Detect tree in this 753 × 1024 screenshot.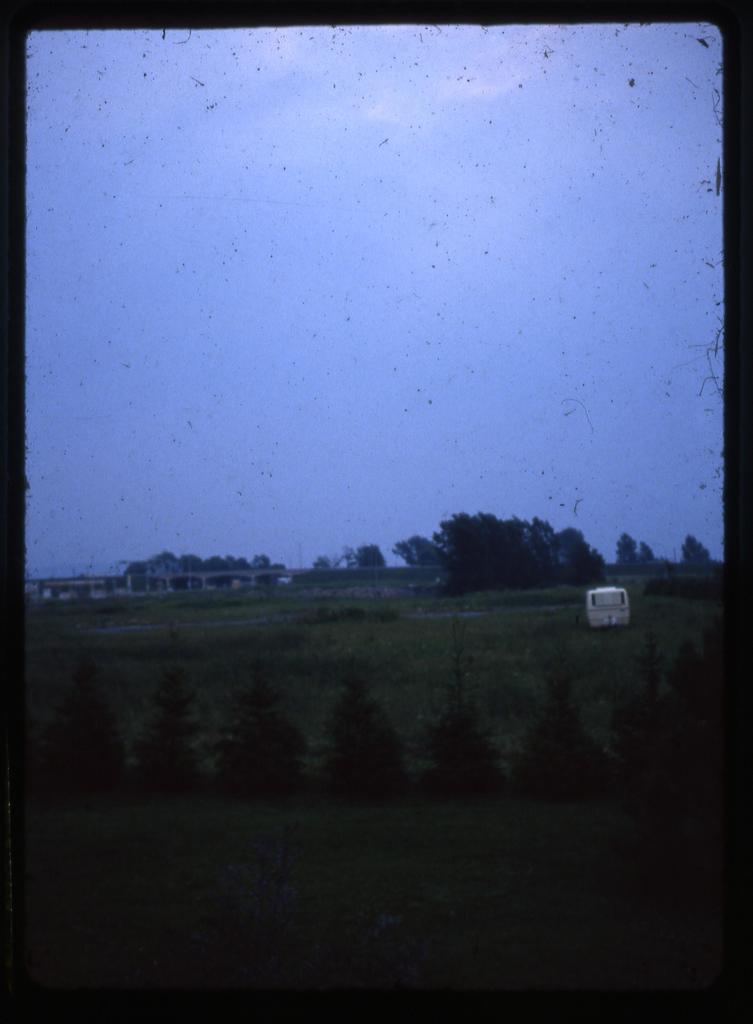
Detection: (x1=614, y1=533, x2=638, y2=566).
